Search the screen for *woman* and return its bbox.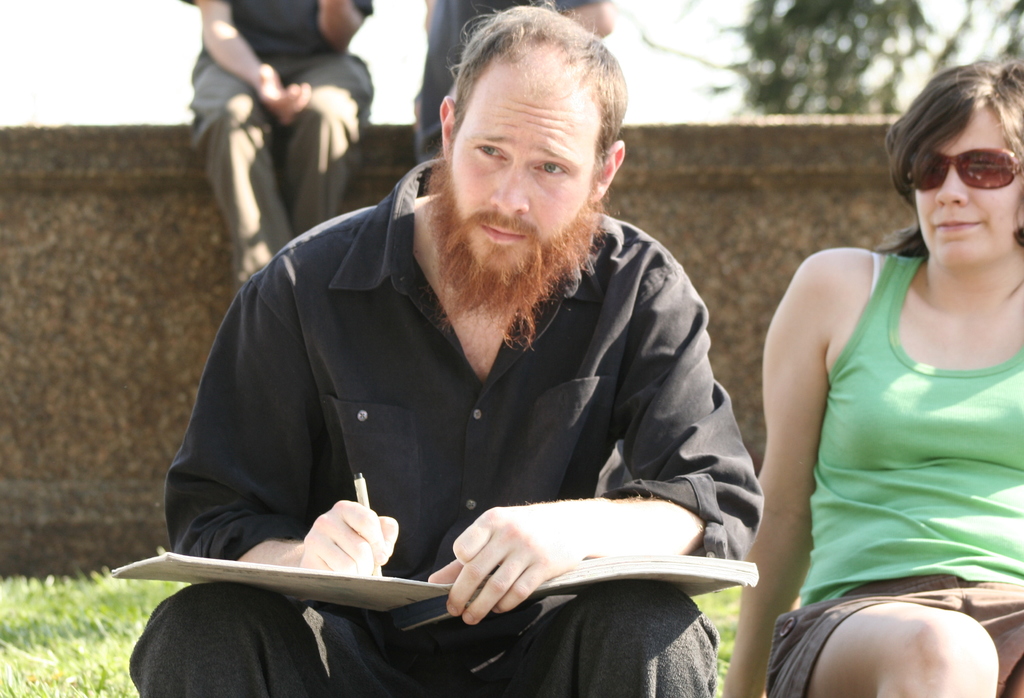
Found: 766,58,1023,697.
